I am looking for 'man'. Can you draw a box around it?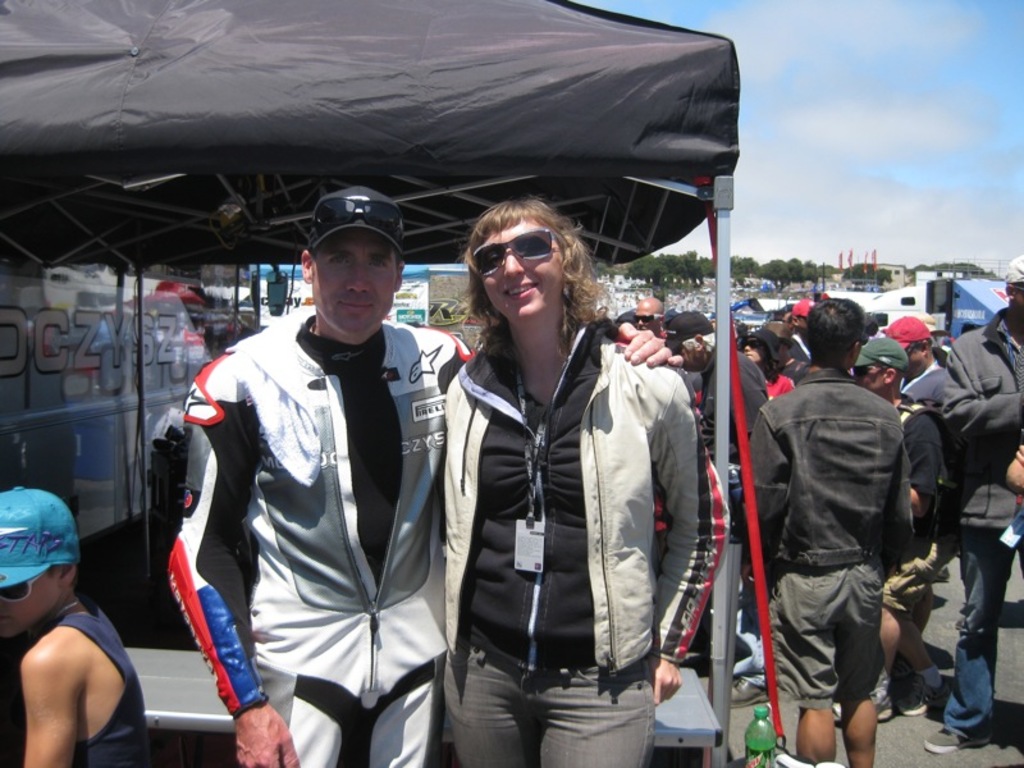
Sure, the bounding box is (884,308,932,733).
